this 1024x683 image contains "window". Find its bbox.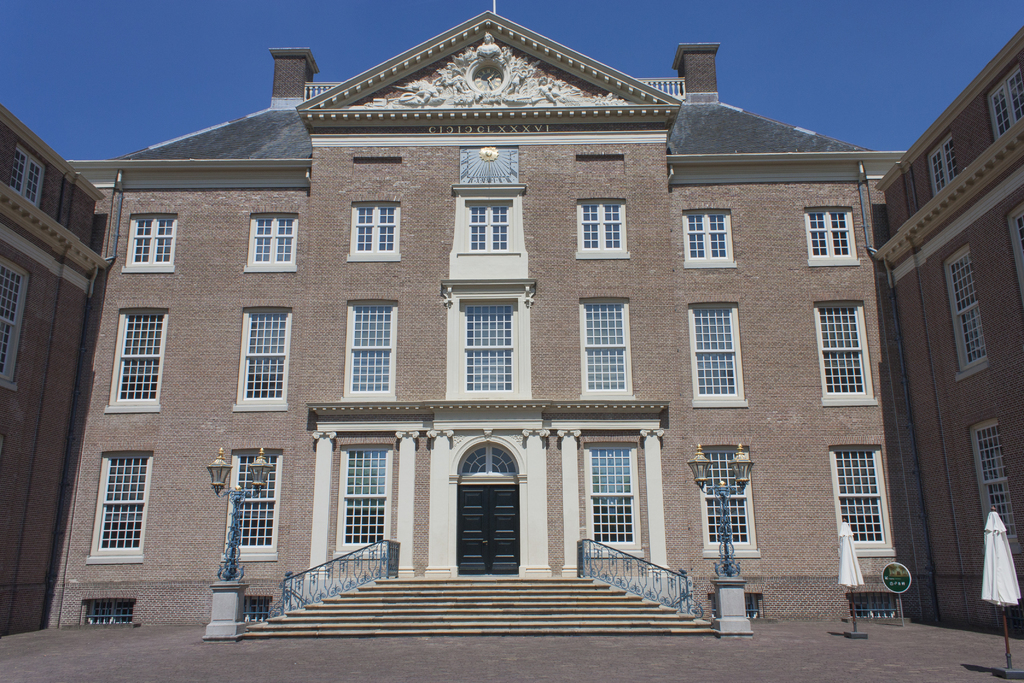
bbox=(334, 434, 397, 559).
